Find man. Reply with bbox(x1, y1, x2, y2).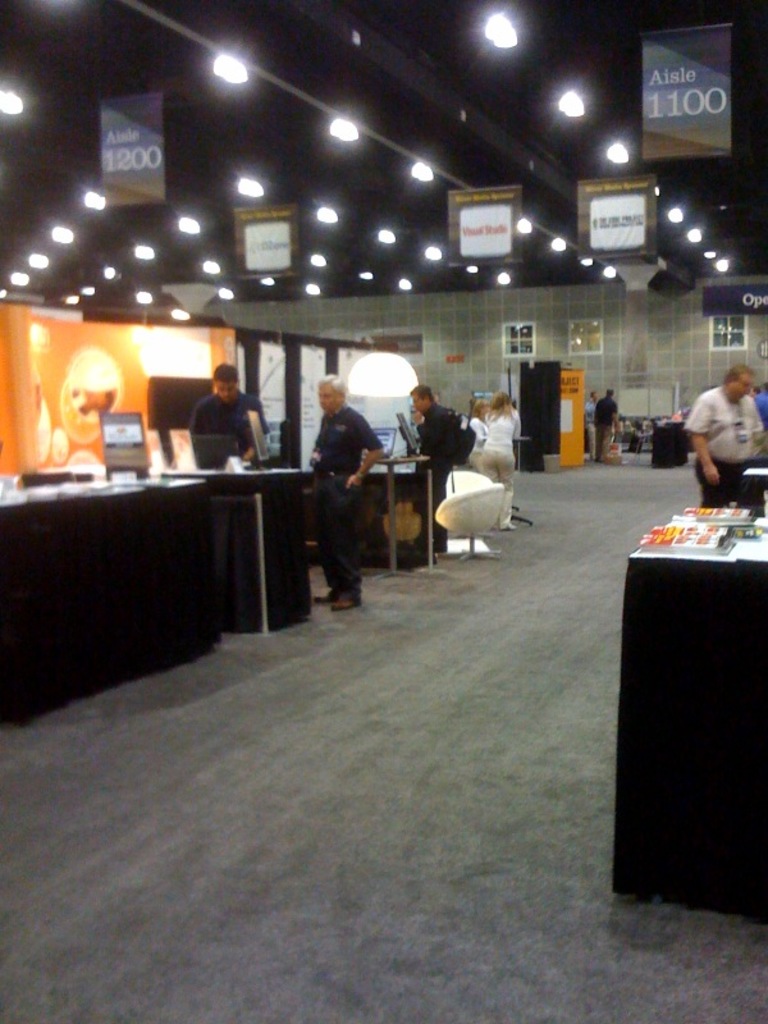
bbox(407, 379, 474, 559).
